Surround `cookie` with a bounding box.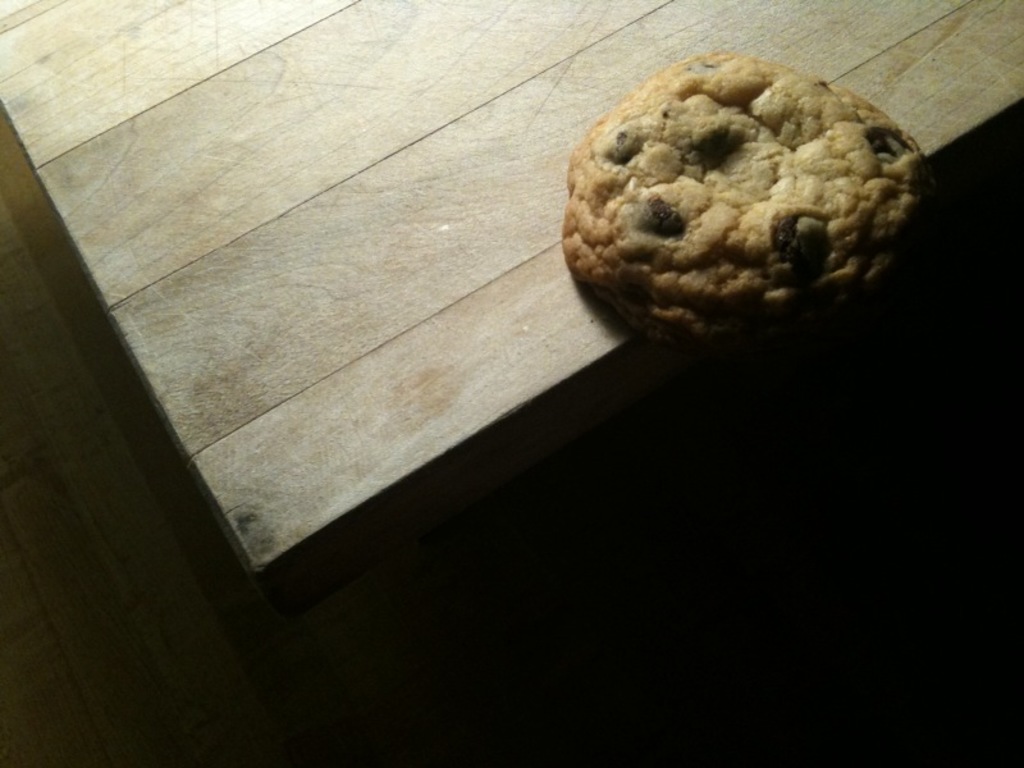
{"x1": 562, "y1": 52, "x2": 932, "y2": 358}.
